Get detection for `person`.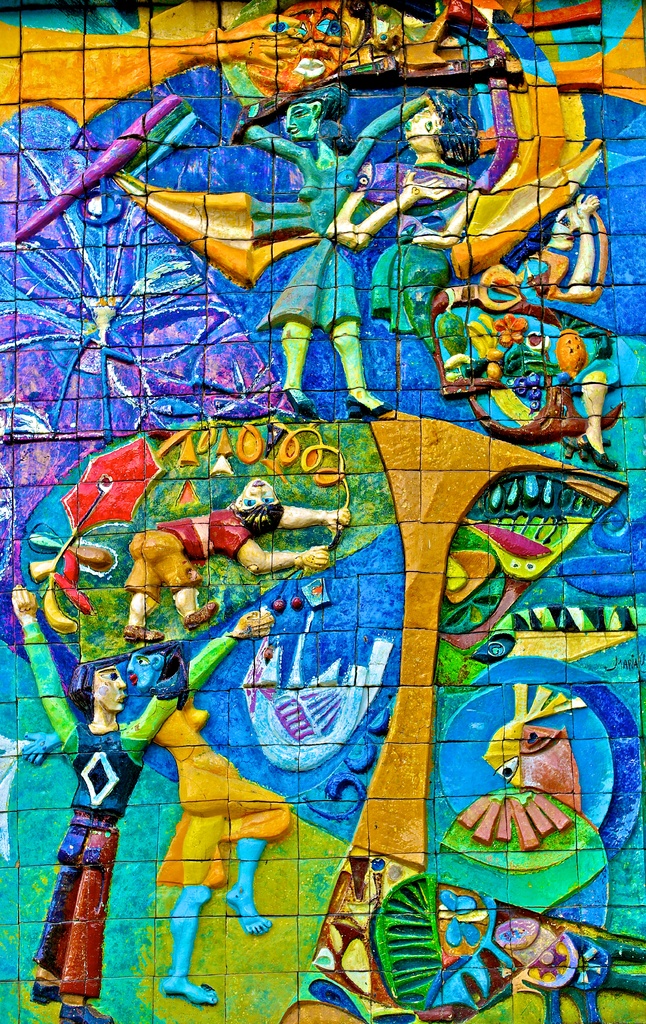
Detection: [122, 476, 348, 636].
